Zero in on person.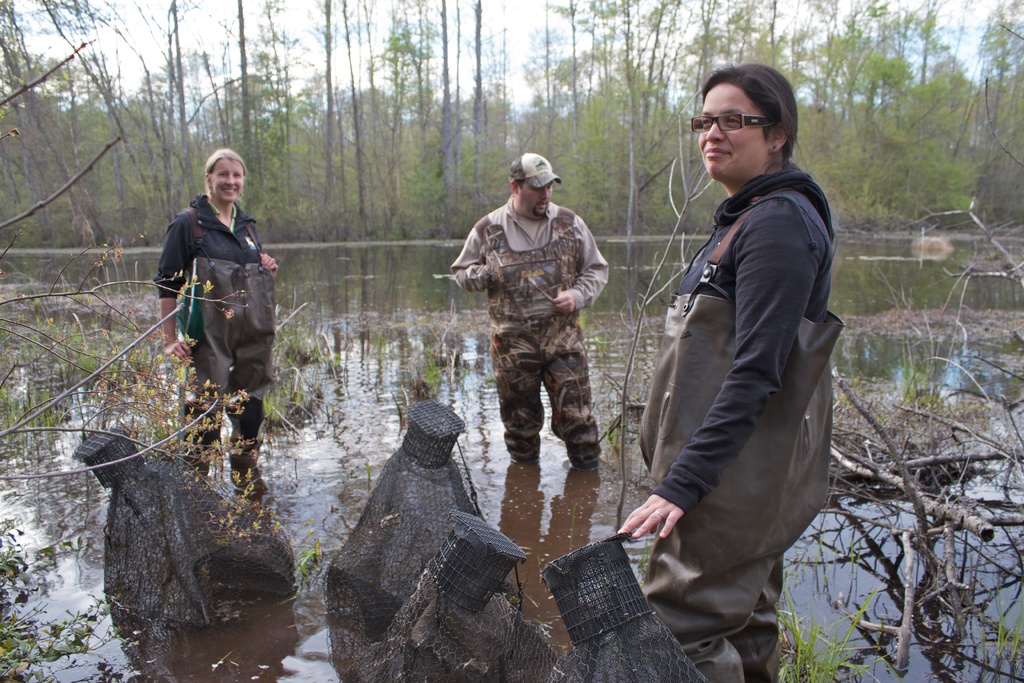
Zeroed in: 452 154 611 475.
